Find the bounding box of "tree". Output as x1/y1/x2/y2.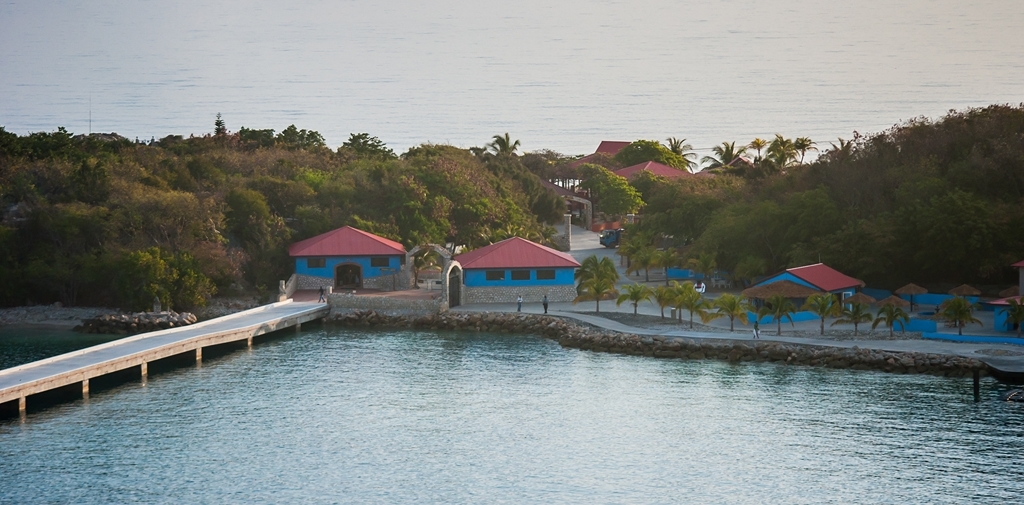
941/279/1006/352.
